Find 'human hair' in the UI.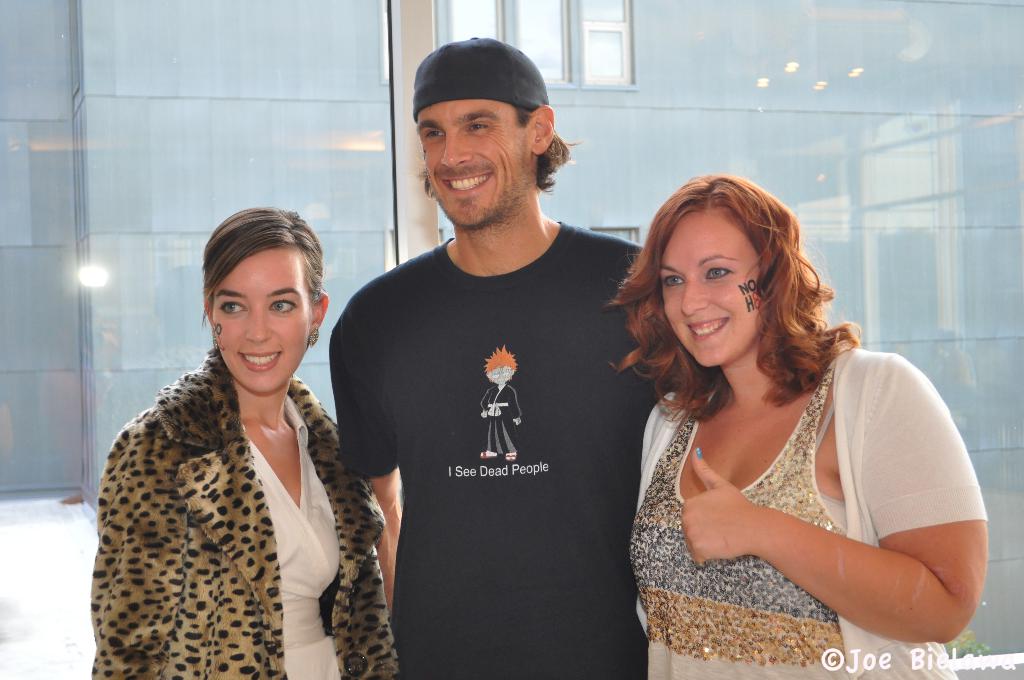
UI element at (607,172,876,406).
